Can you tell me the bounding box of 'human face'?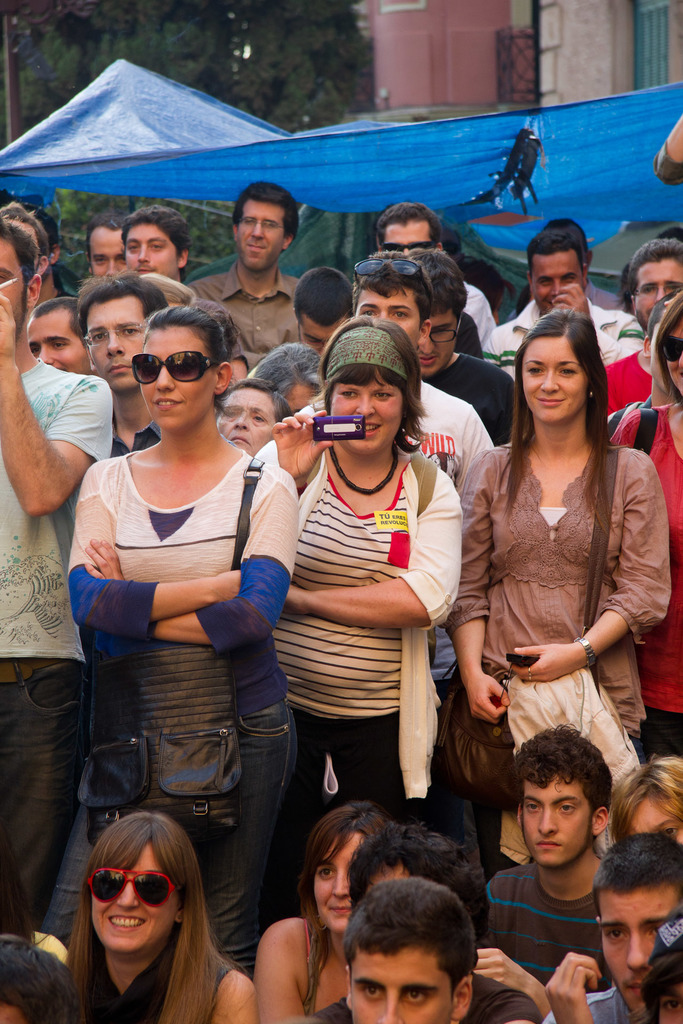
[x1=415, y1=305, x2=459, y2=376].
